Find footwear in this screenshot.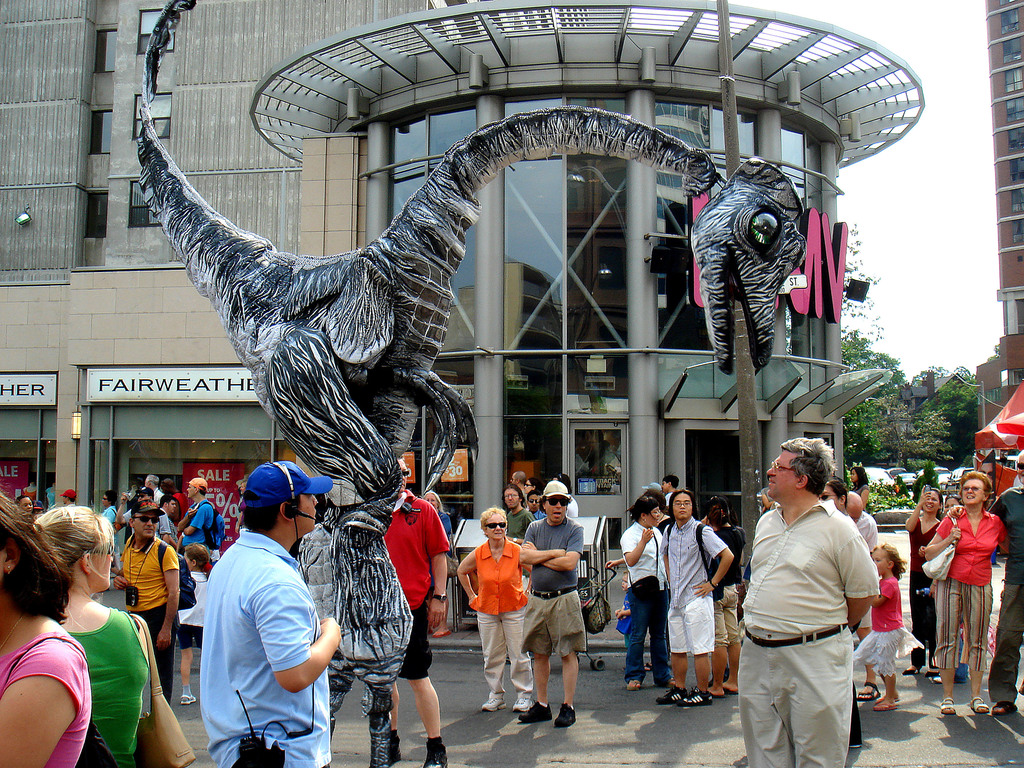
The bounding box for footwear is box(874, 701, 893, 712).
